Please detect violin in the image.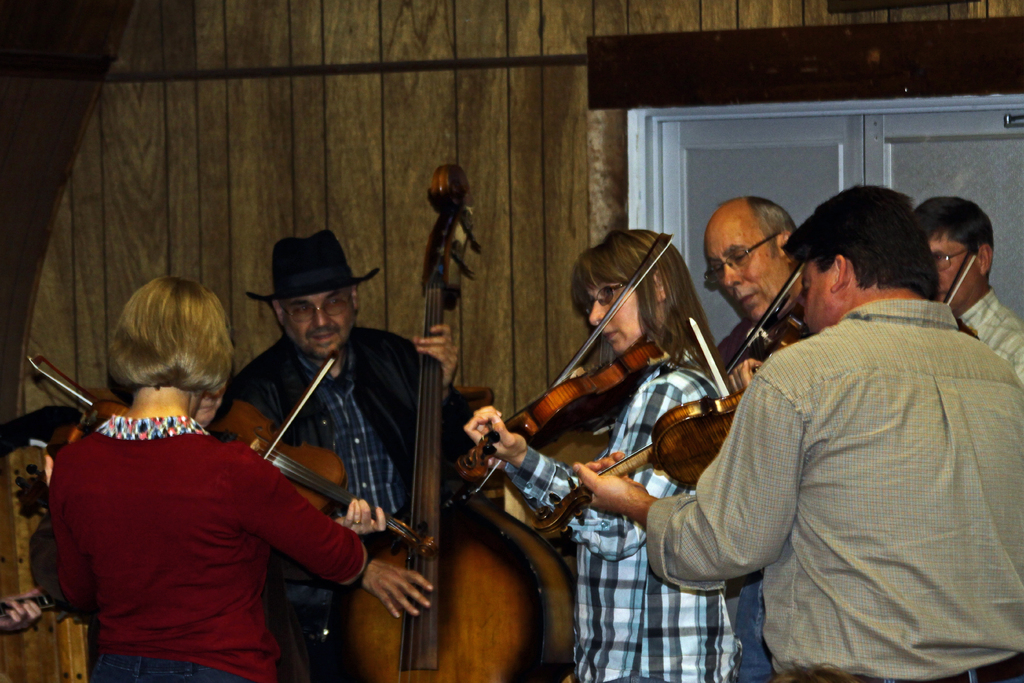
724/255/808/375.
